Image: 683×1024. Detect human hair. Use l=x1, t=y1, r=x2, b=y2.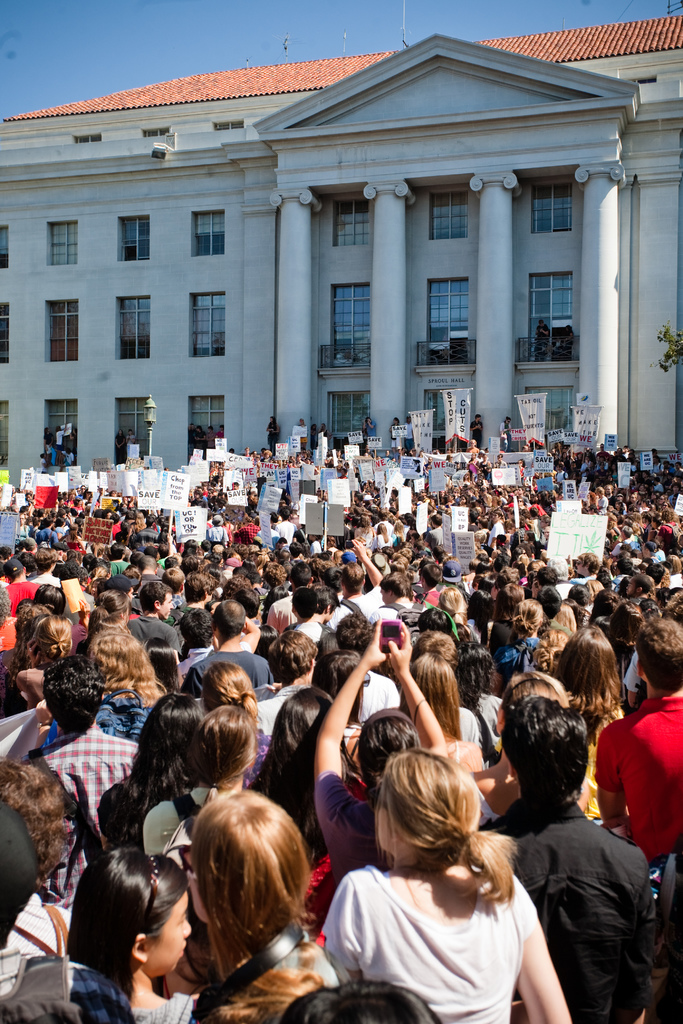
l=657, t=566, r=671, b=584.
